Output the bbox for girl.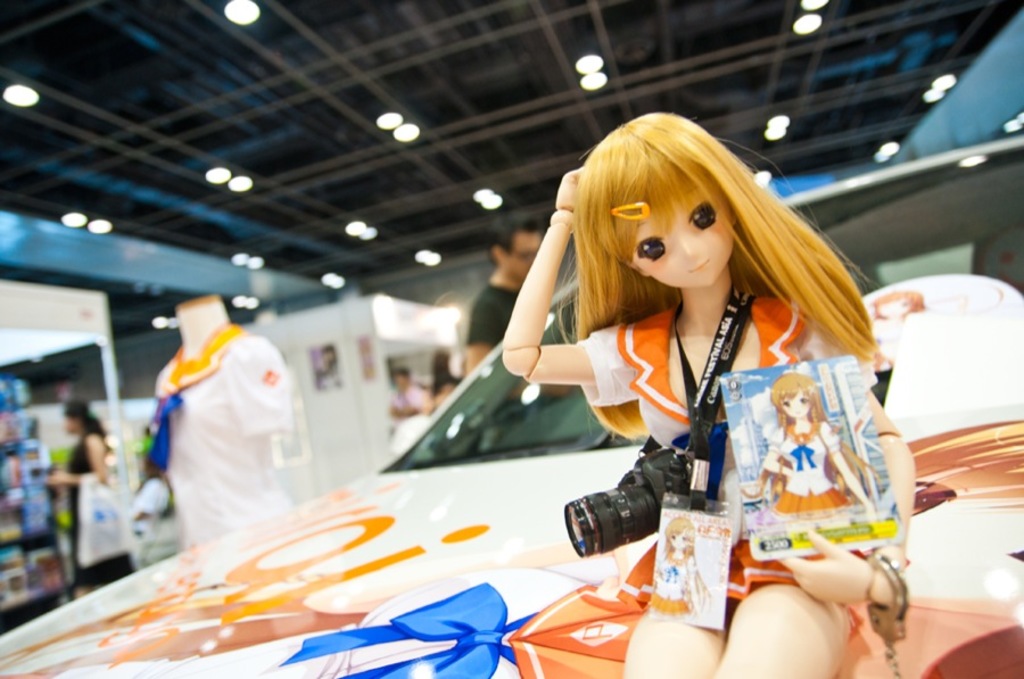
bbox(741, 364, 885, 544).
